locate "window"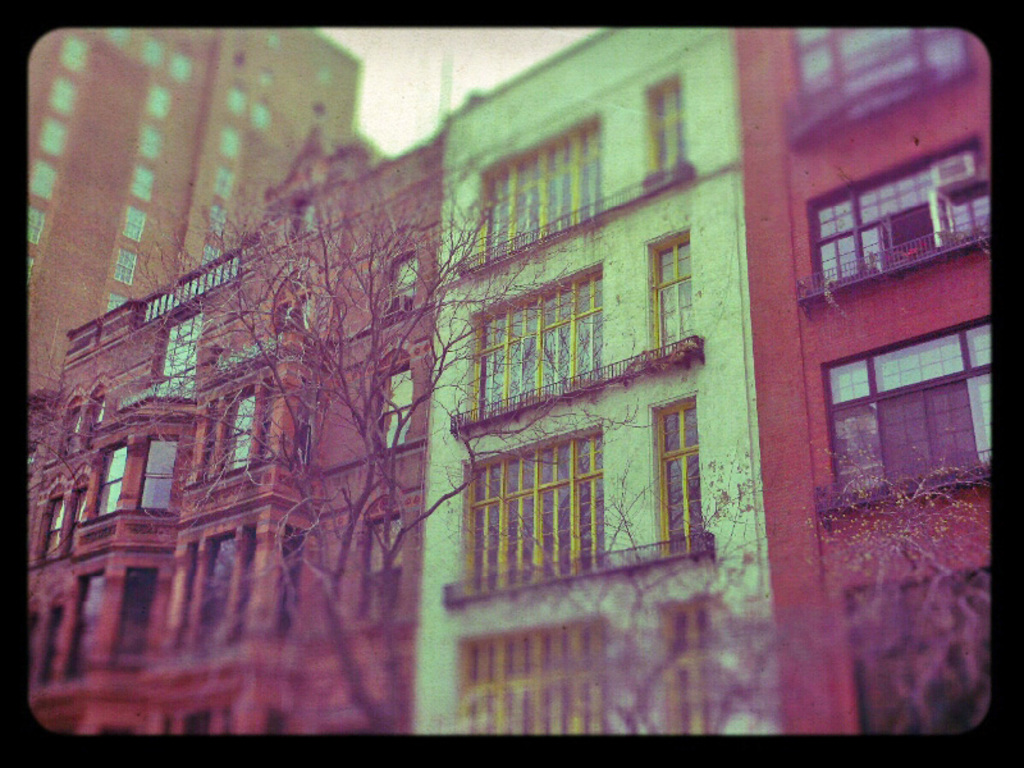
x1=84, y1=389, x2=100, y2=440
